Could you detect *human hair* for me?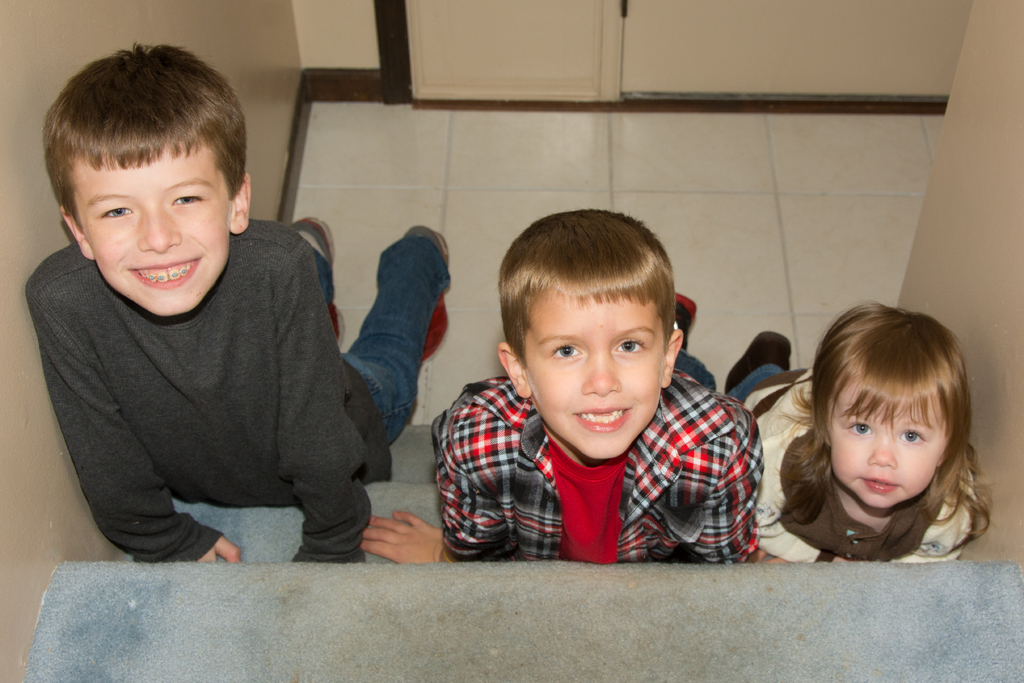
Detection result: 779:300:985:548.
